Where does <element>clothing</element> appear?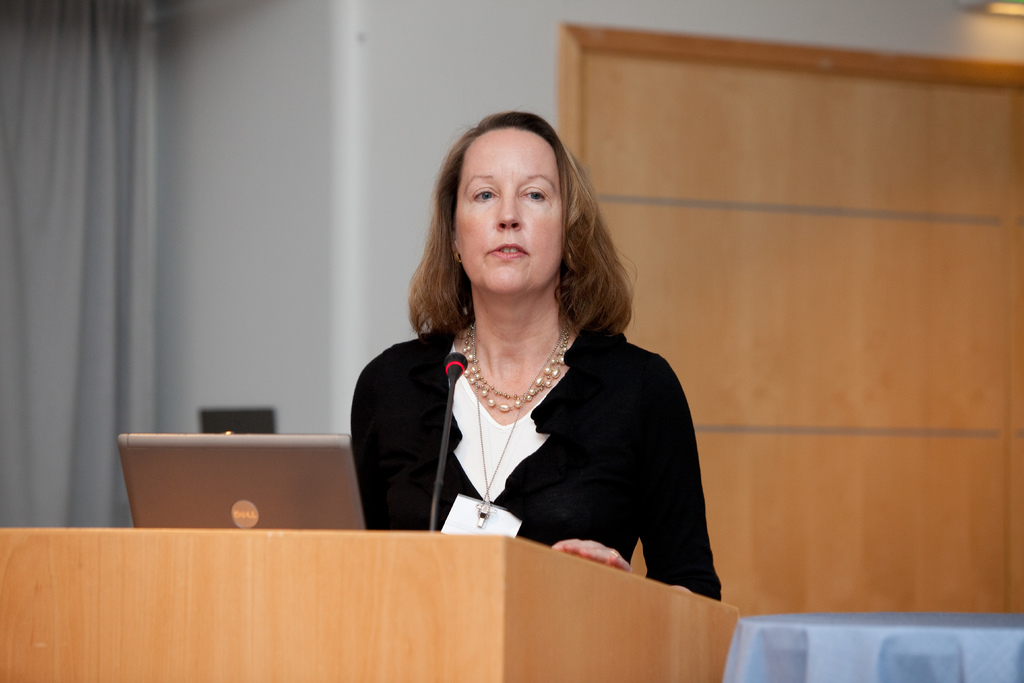
Appears at 343 272 708 557.
